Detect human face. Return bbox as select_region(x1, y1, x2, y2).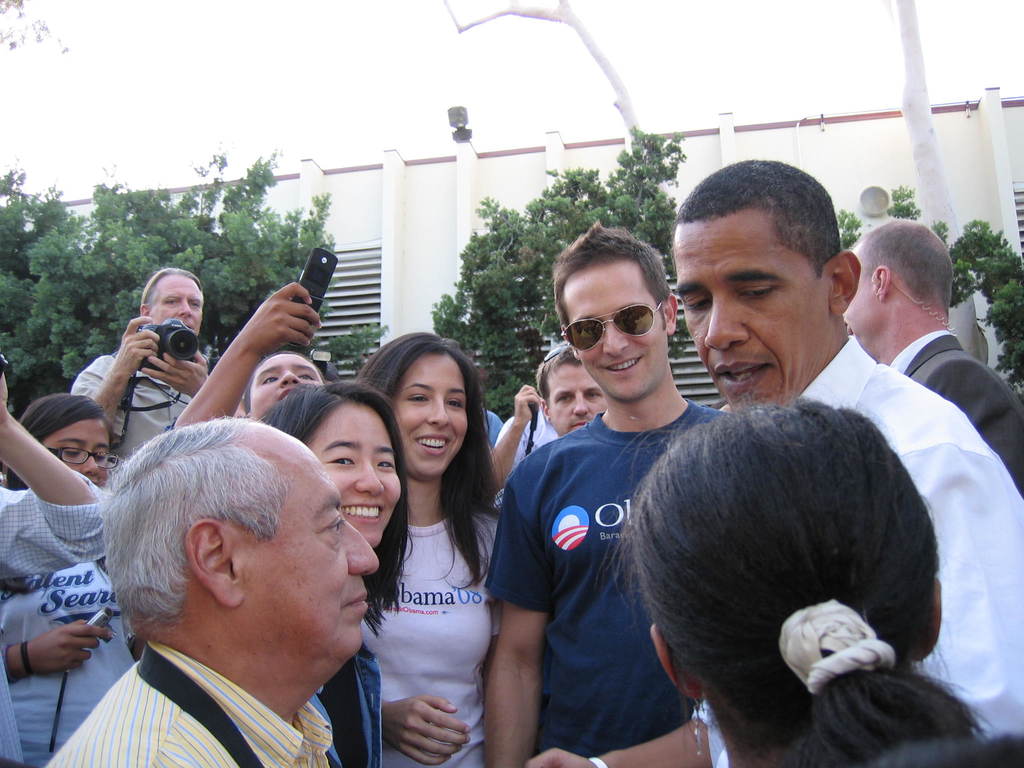
select_region(547, 362, 605, 431).
